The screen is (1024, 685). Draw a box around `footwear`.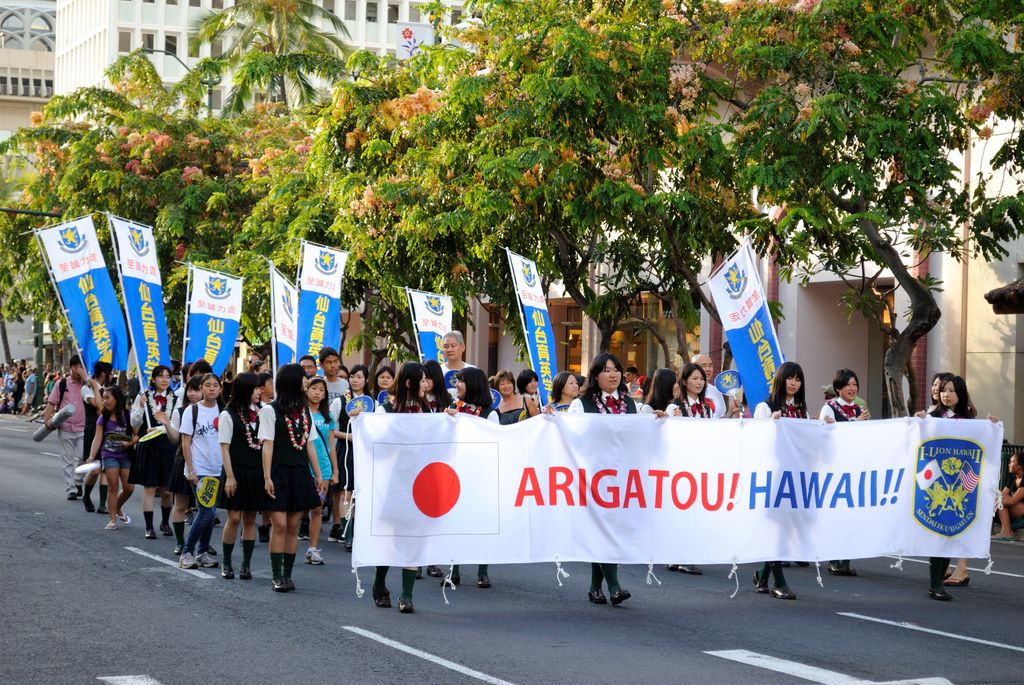
<bbox>412, 567, 426, 579</bbox>.
